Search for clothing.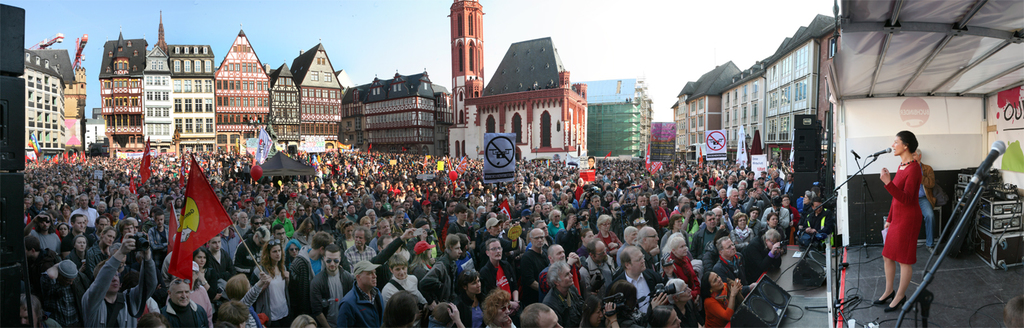
Found at x1=310, y1=264, x2=352, y2=327.
